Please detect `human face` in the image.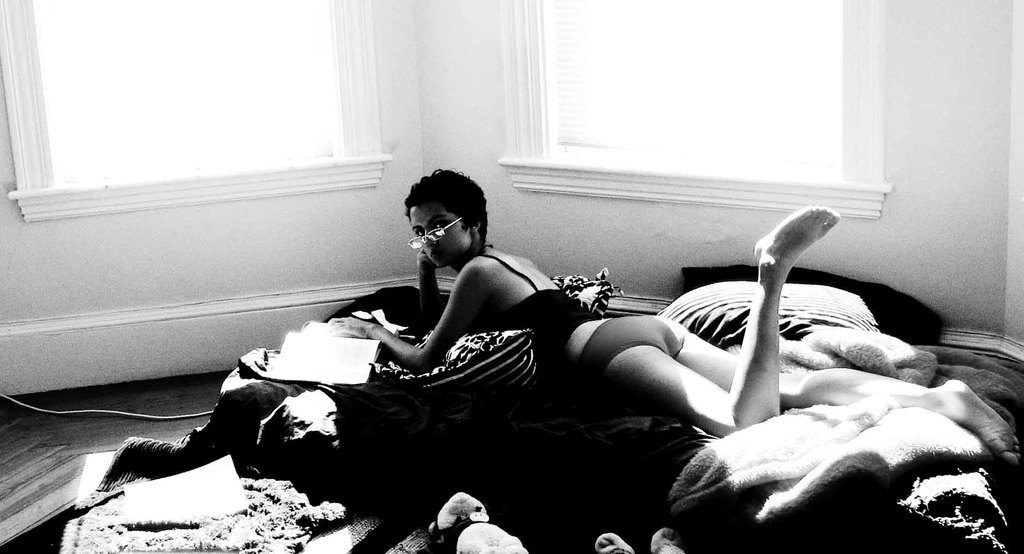
left=409, top=200, right=470, bottom=267.
